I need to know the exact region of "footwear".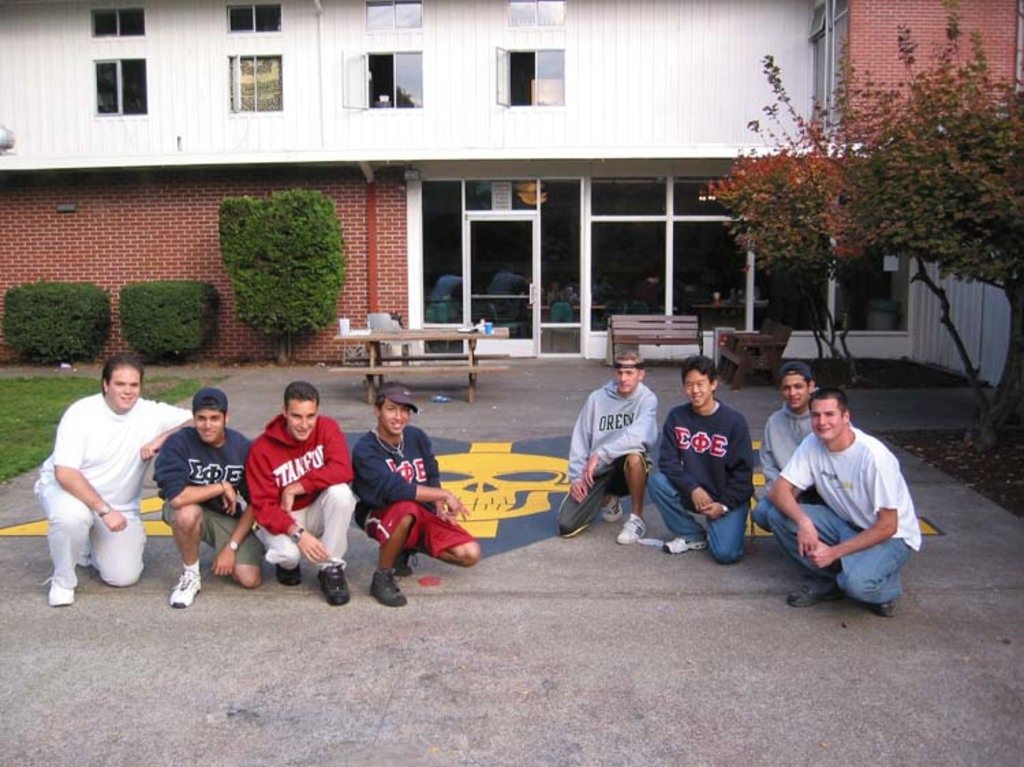
Region: locate(792, 577, 838, 609).
